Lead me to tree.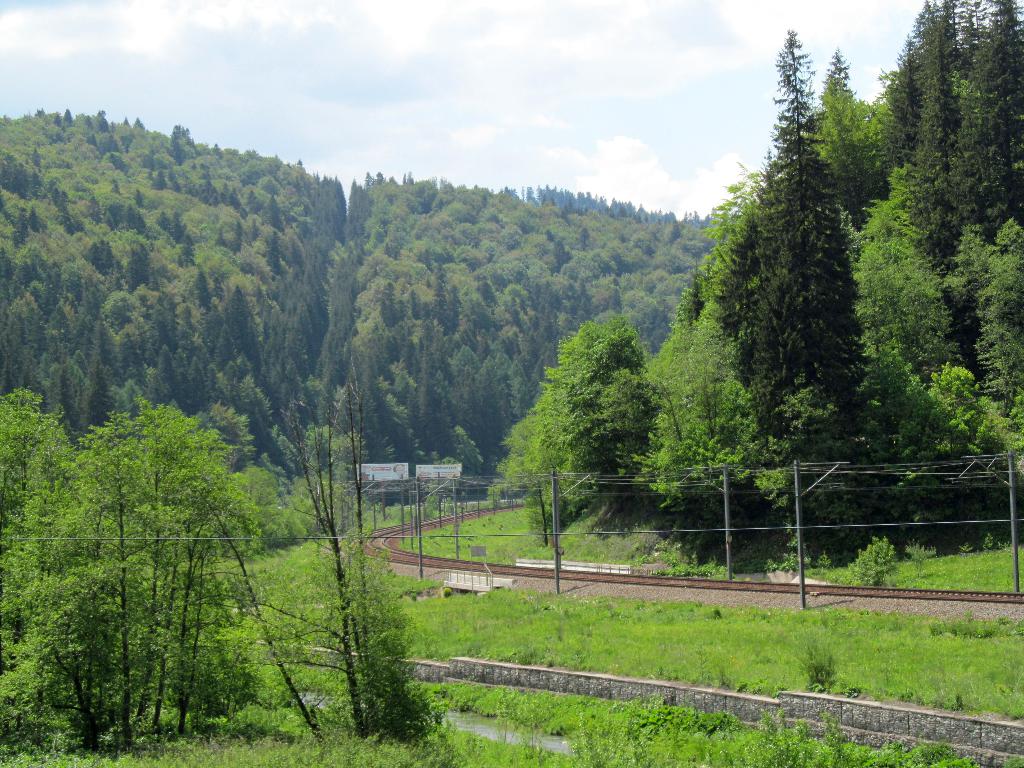
Lead to (x1=752, y1=24, x2=856, y2=431).
